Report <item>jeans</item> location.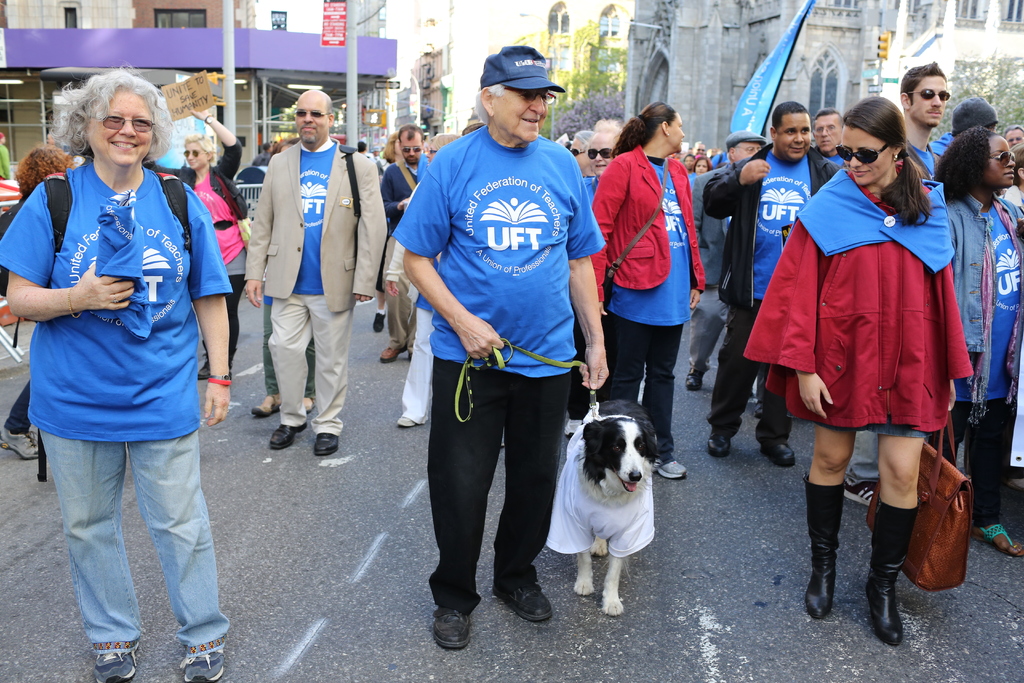
Report: 433 379 559 636.
